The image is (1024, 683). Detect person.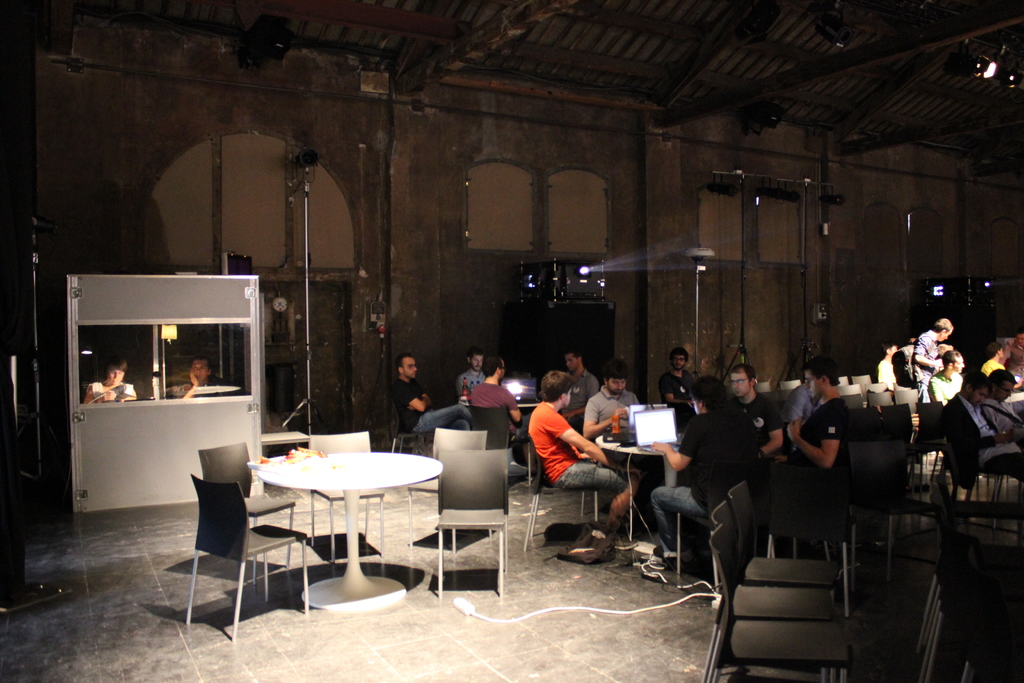
Detection: x1=85 y1=352 x2=147 y2=407.
